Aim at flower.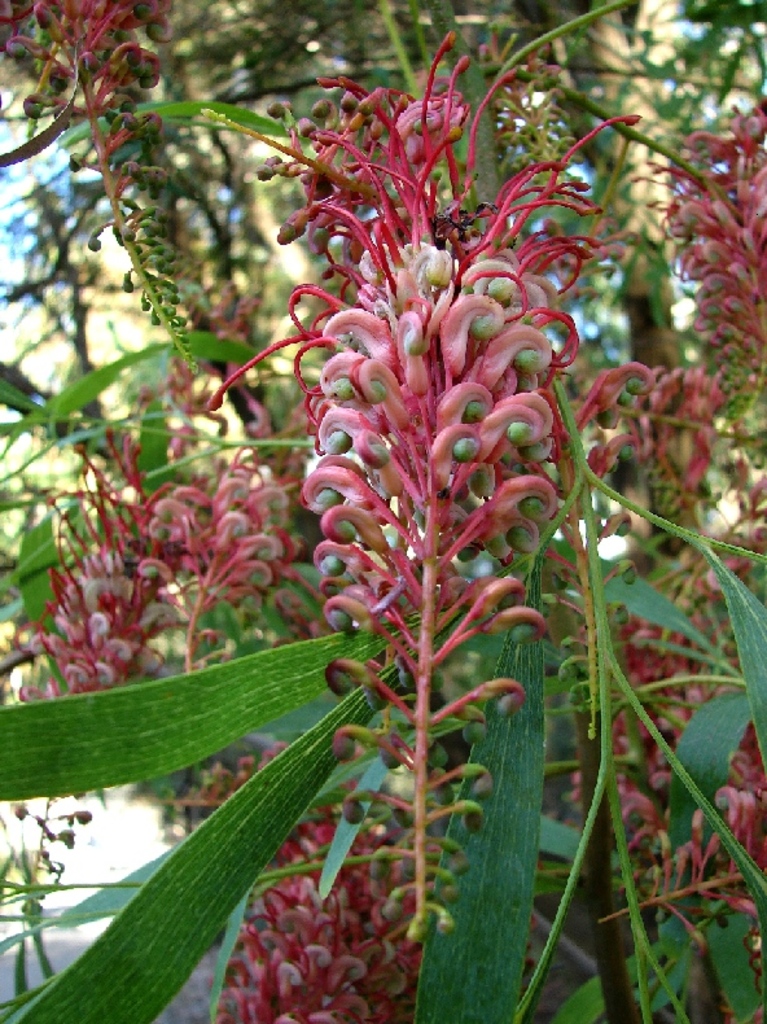
Aimed at select_region(662, 109, 766, 329).
